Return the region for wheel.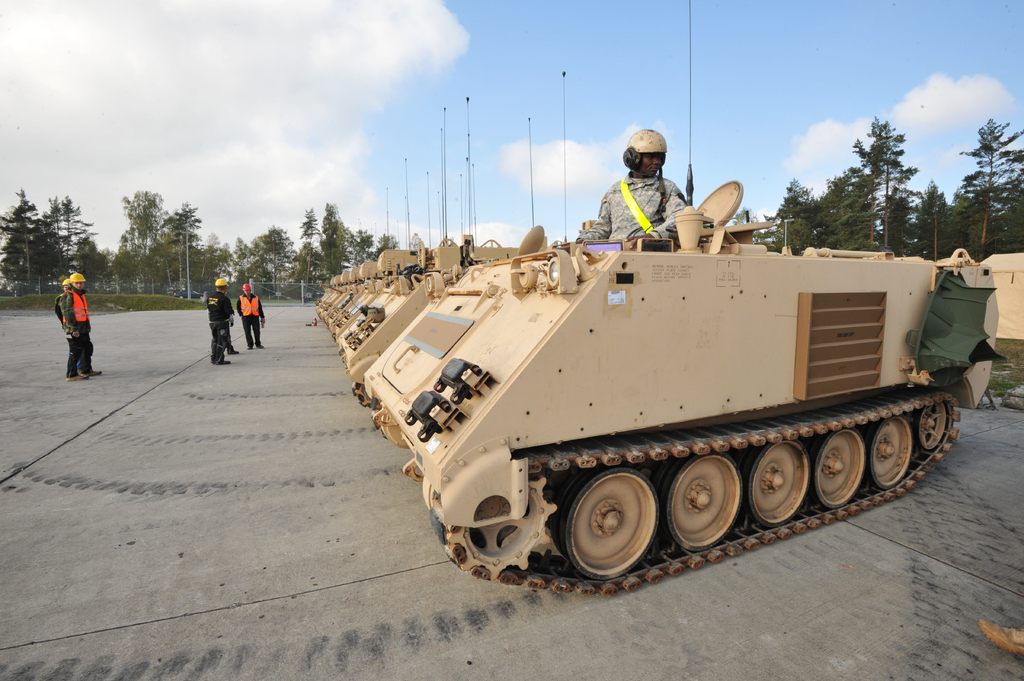
select_region(444, 474, 556, 581).
